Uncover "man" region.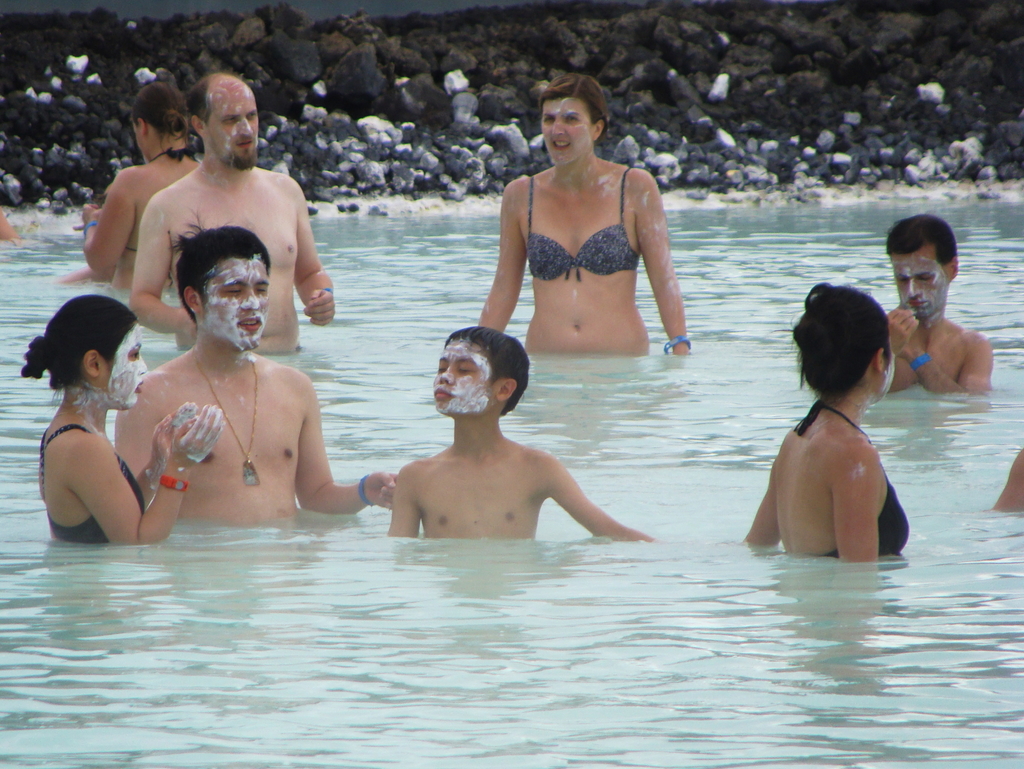
Uncovered: (113,208,397,521).
